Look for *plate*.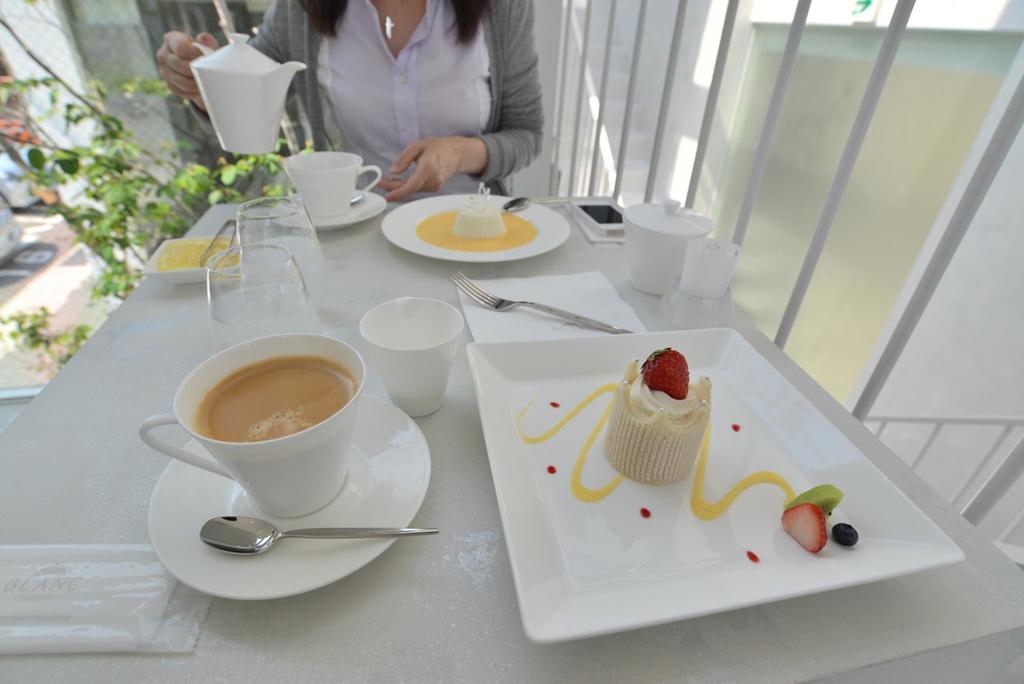
Found: x1=472, y1=315, x2=929, y2=683.
